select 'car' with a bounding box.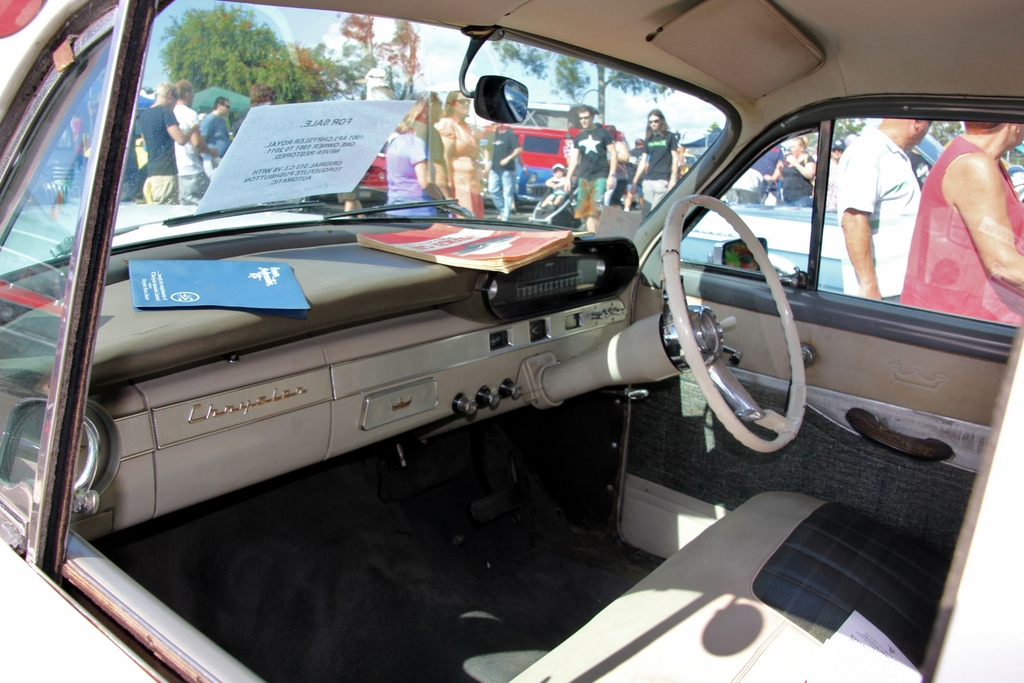
(x1=0, y1=0, x2=1023, y2=682).
